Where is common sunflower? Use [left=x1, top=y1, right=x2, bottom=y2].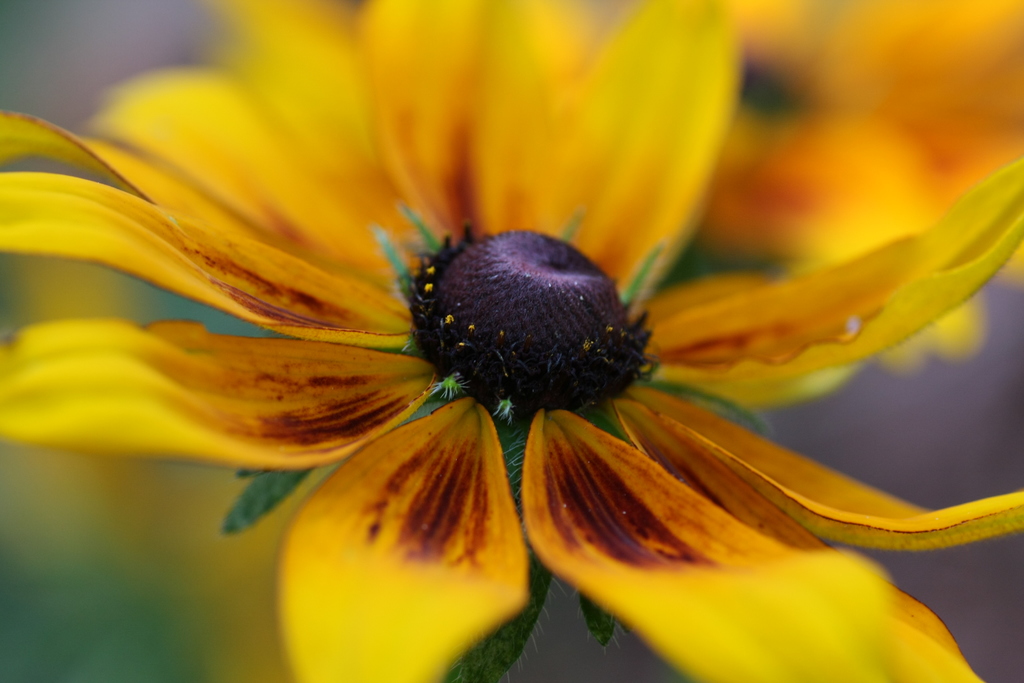
[left=0, top=0, right=1023, bottom=682].
